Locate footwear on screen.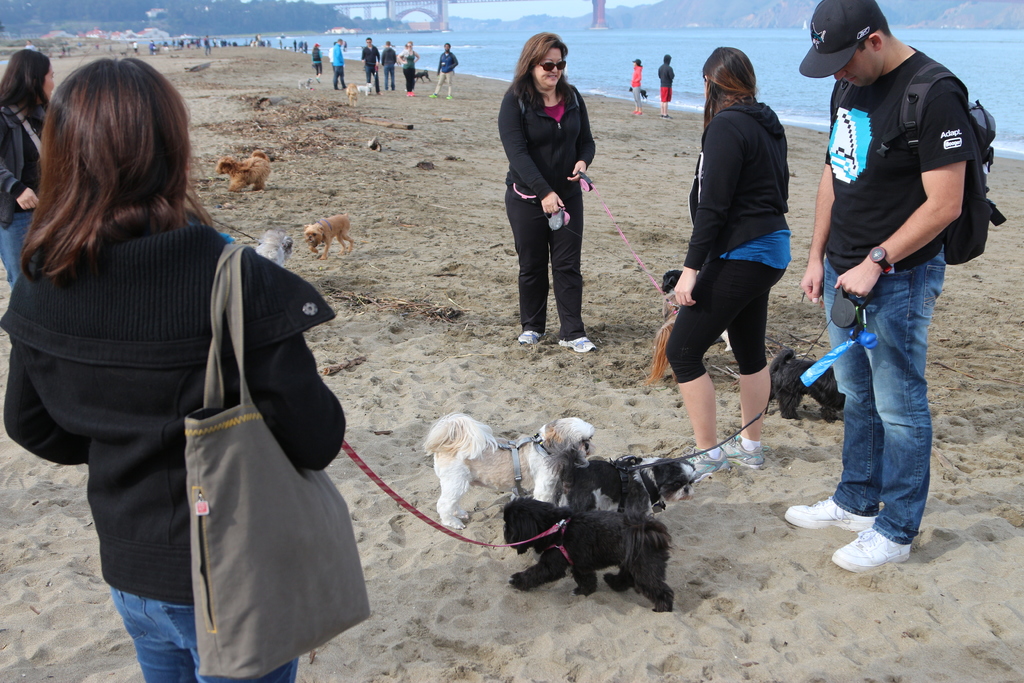
On screen at {"left": 445, "top": 94, "right": 451, "bottom": 99}.
